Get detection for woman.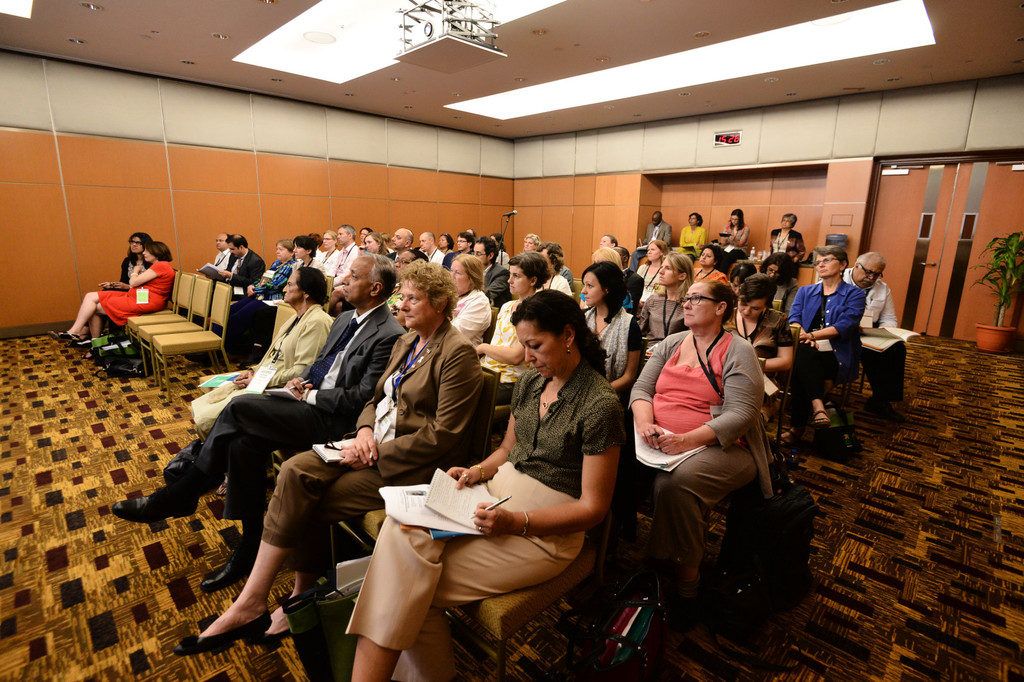
Detection: <bbox>721, 267, 794, 432</bbox>.
